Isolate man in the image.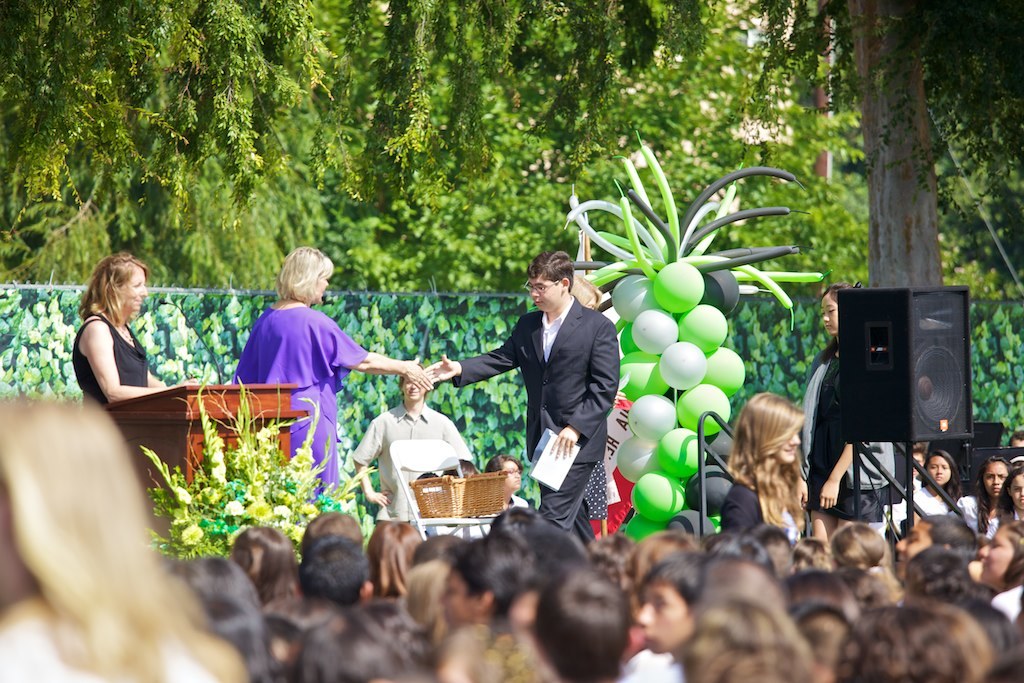
Isolated region: bbox(352, 360, 484, 521).
